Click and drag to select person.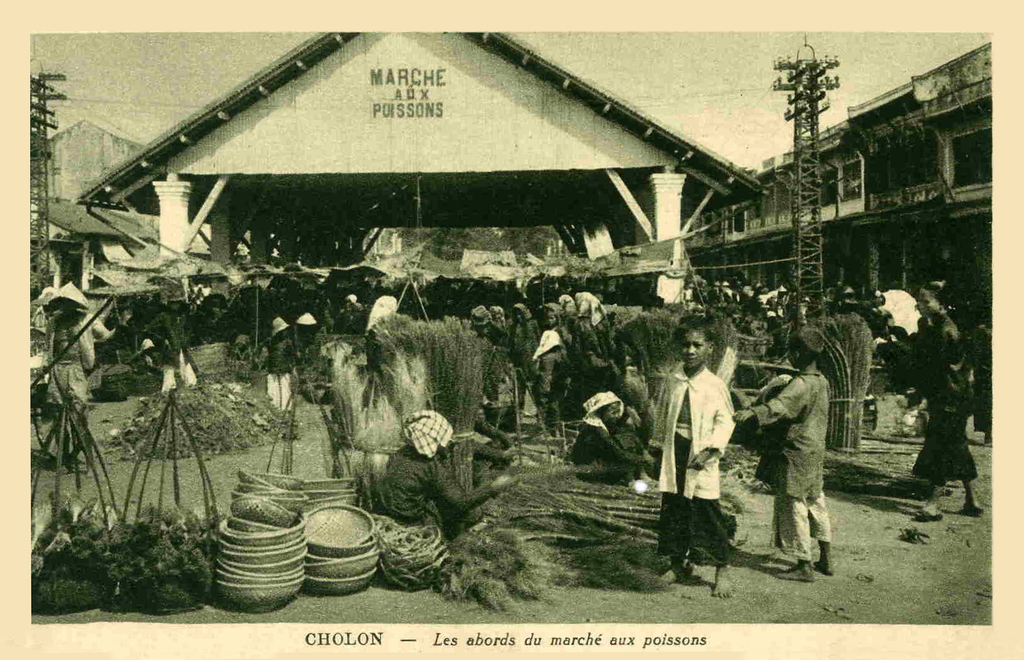
Selection: select_region(746, 344, 833, 579).
